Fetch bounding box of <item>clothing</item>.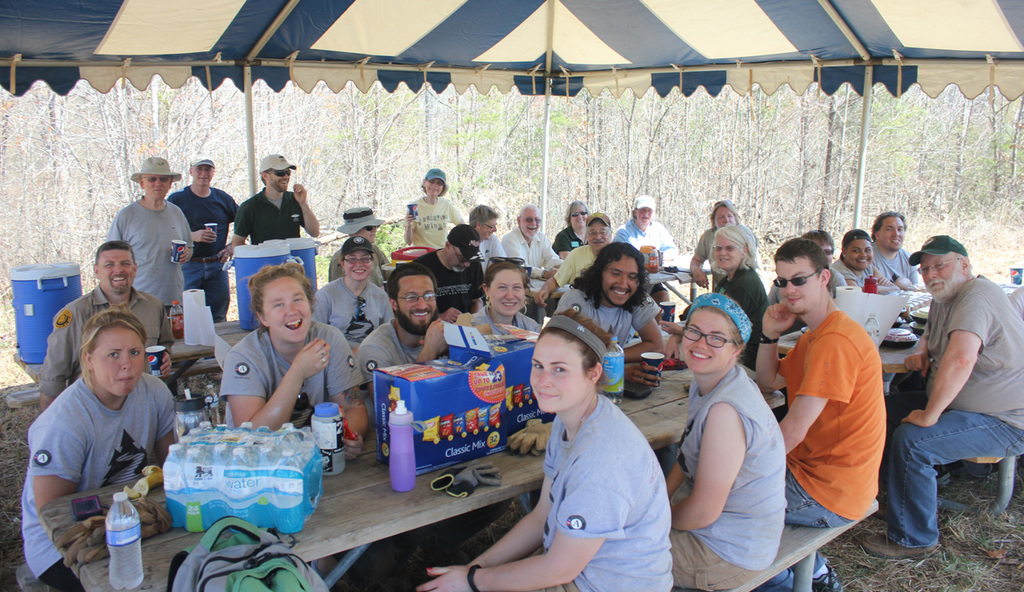
Bbox: bbox=(226, 319, 357, 415).
